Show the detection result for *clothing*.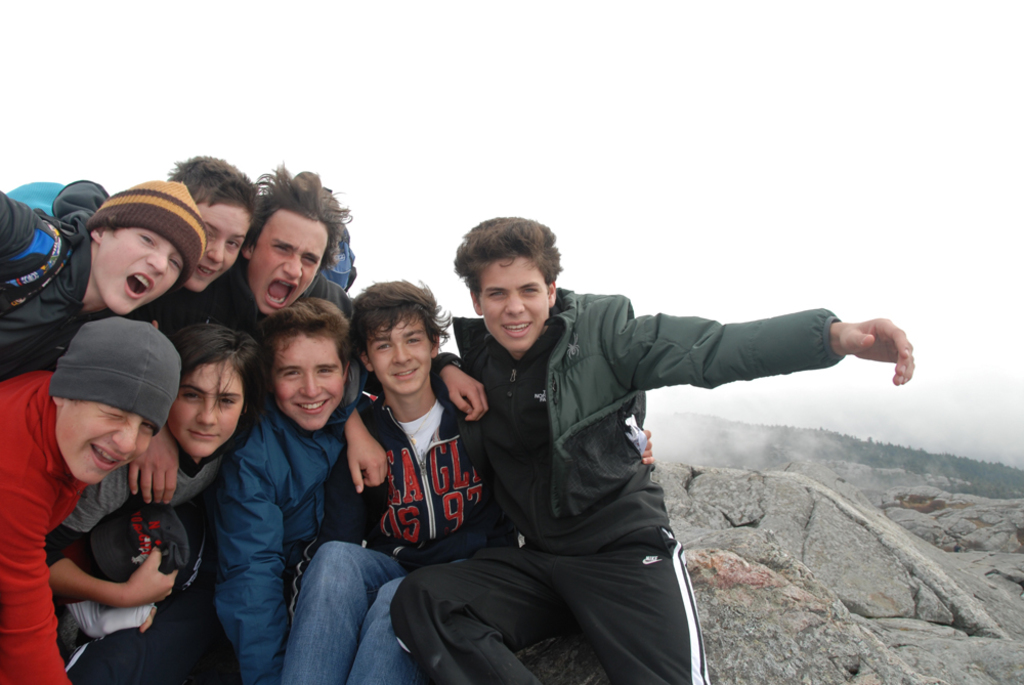
(0,181,102,388).
